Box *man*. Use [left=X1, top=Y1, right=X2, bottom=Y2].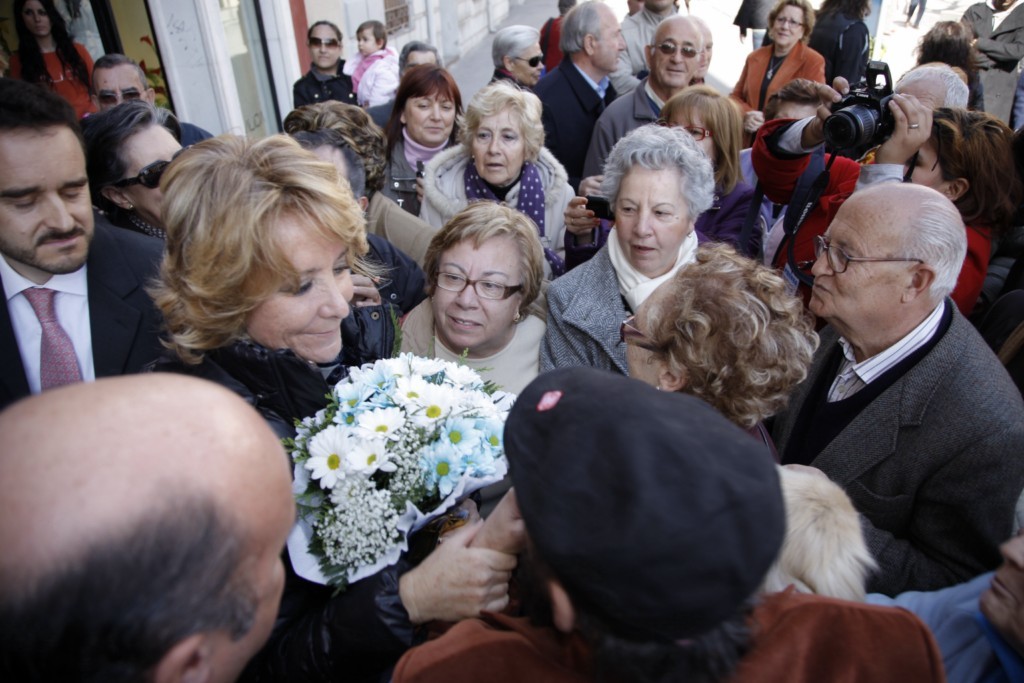
[left=757, top=144, right=1018, bottom=644].
